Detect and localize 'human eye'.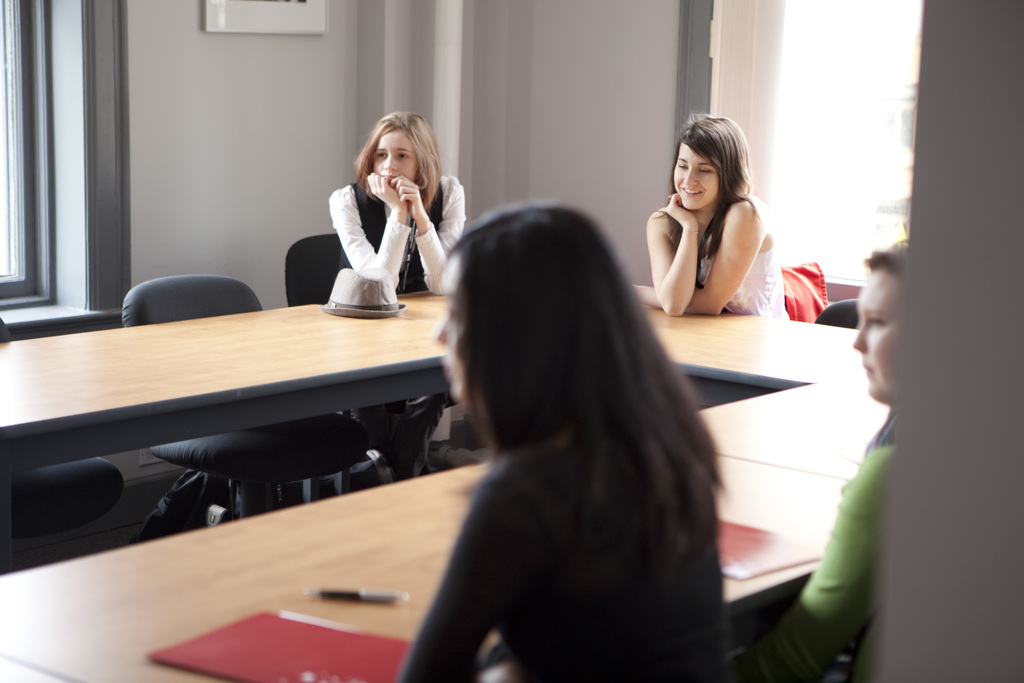
Localized at (left=675, top=162, right=690, bottom=169).
